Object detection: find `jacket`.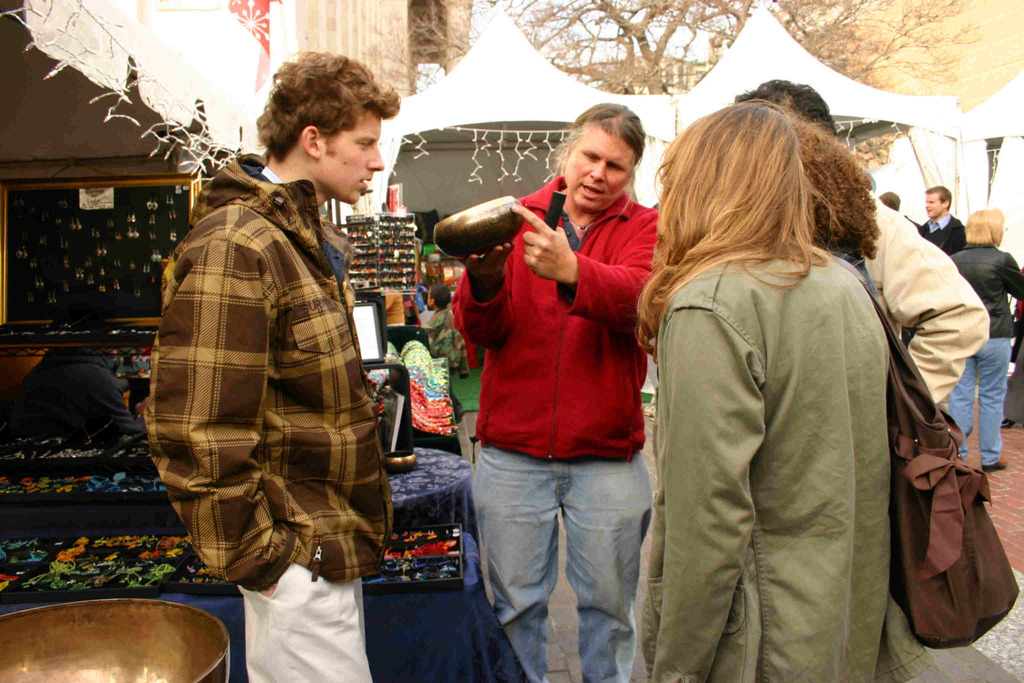
<box>144,147,396,585</box>.
